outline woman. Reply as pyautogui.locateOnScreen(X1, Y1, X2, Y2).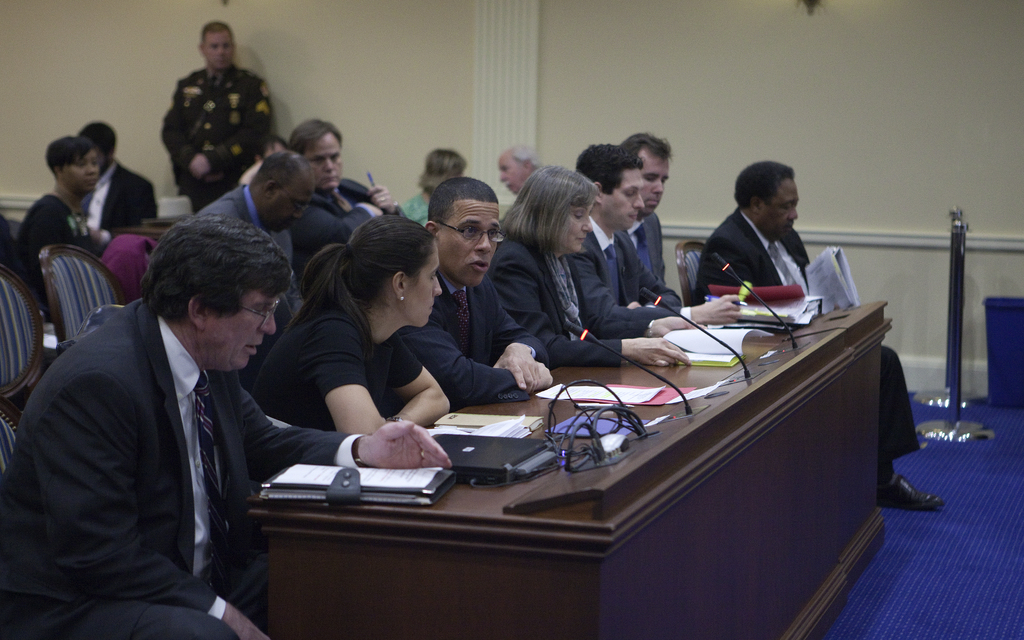
pyautogui.locateOnScreen(249, 214, 456, 440).
